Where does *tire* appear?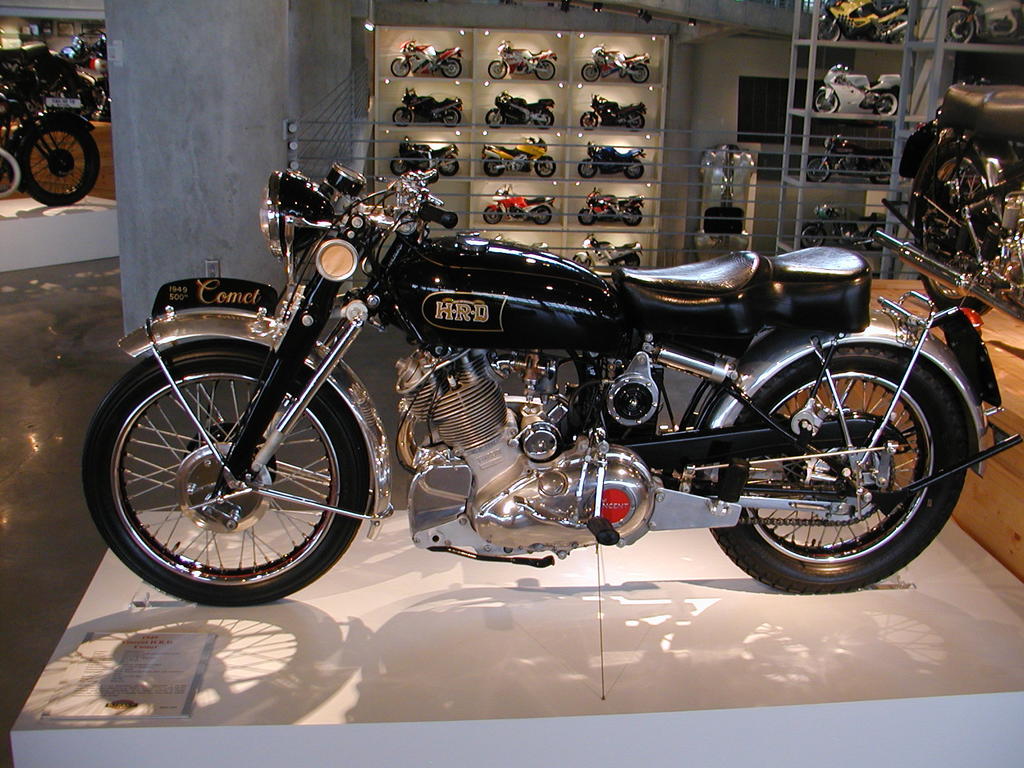
Appears at Rect(914, 138, 1000, 314).
